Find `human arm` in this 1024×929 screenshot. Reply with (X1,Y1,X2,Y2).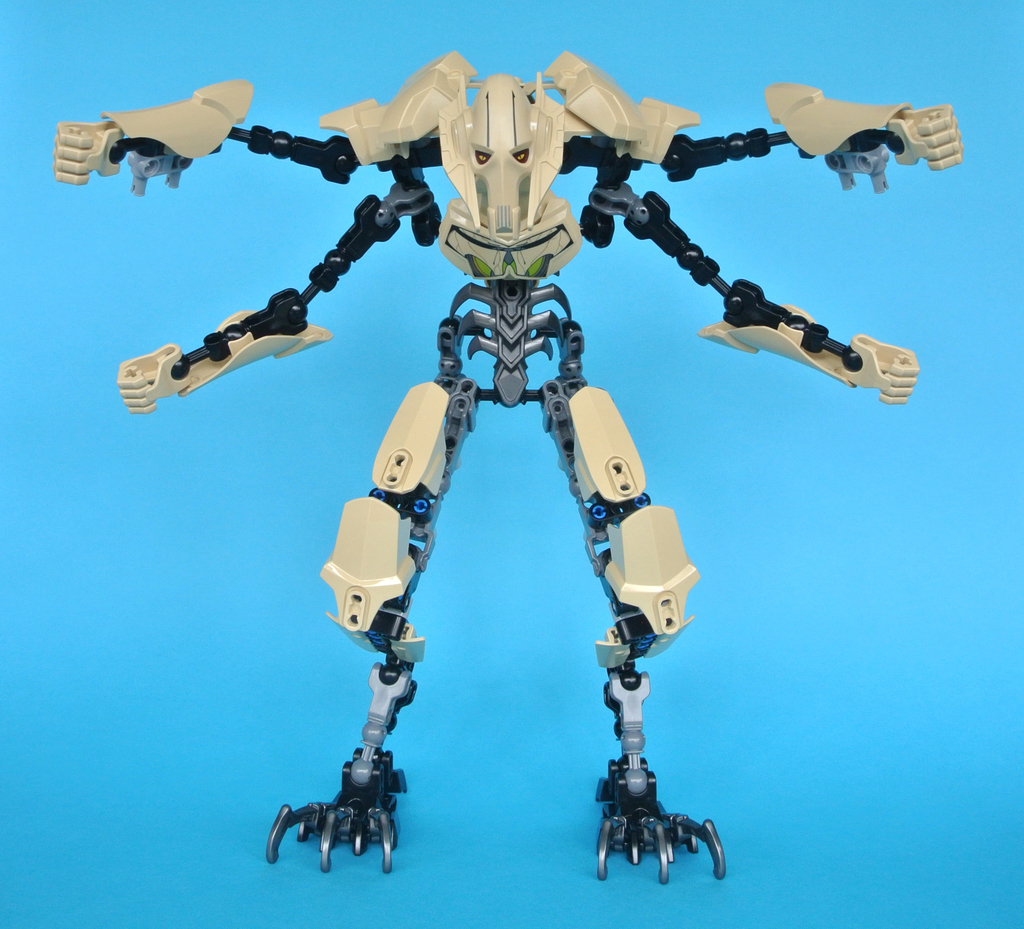
(621,184,924,408).
